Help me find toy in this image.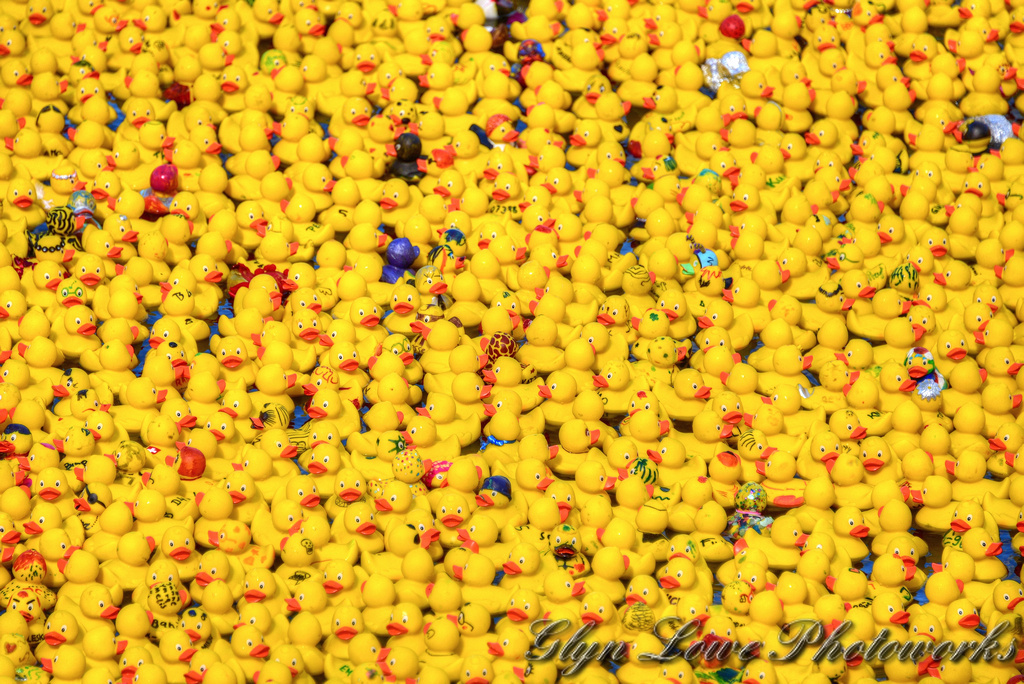
Found it: [x1=252, y1=664, x2=297, y2=683].
